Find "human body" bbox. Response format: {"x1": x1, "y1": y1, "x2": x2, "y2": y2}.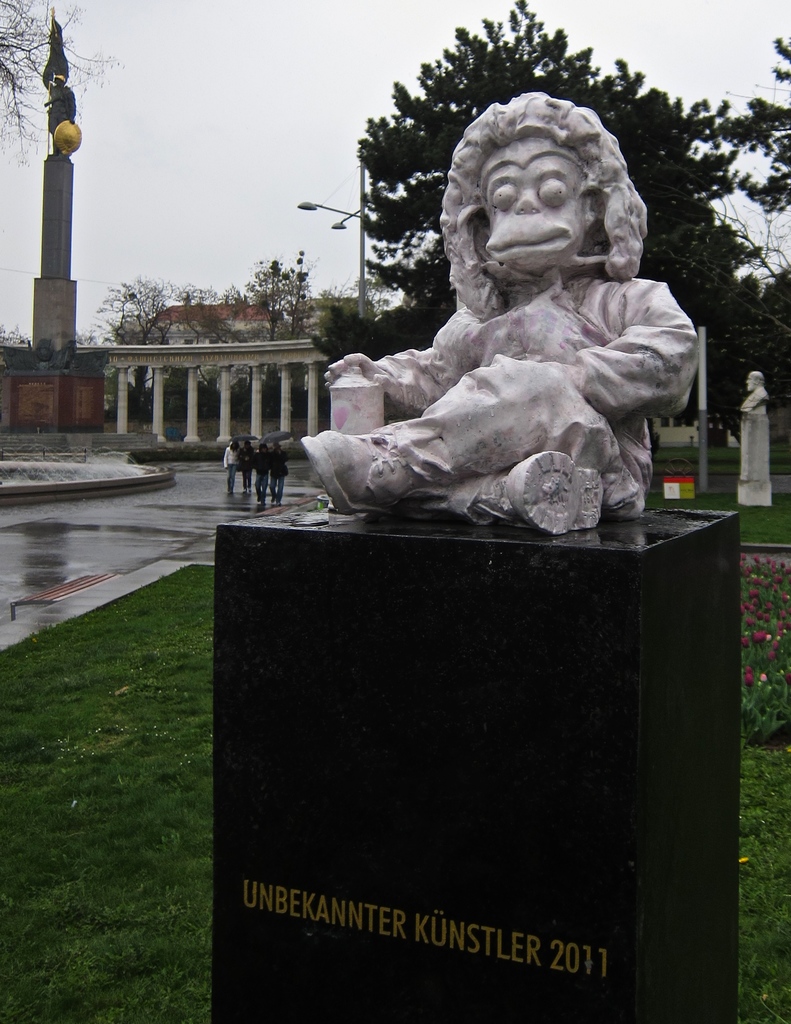
{"x1": 218, "y1": 439, "x2": 238, "y2": 492}.
